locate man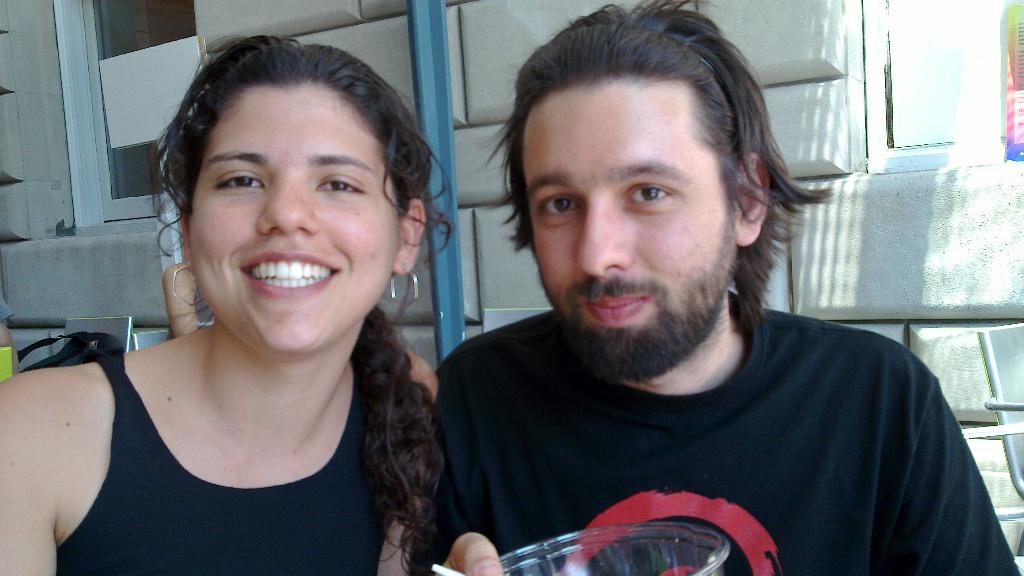
384/19/1020/564
